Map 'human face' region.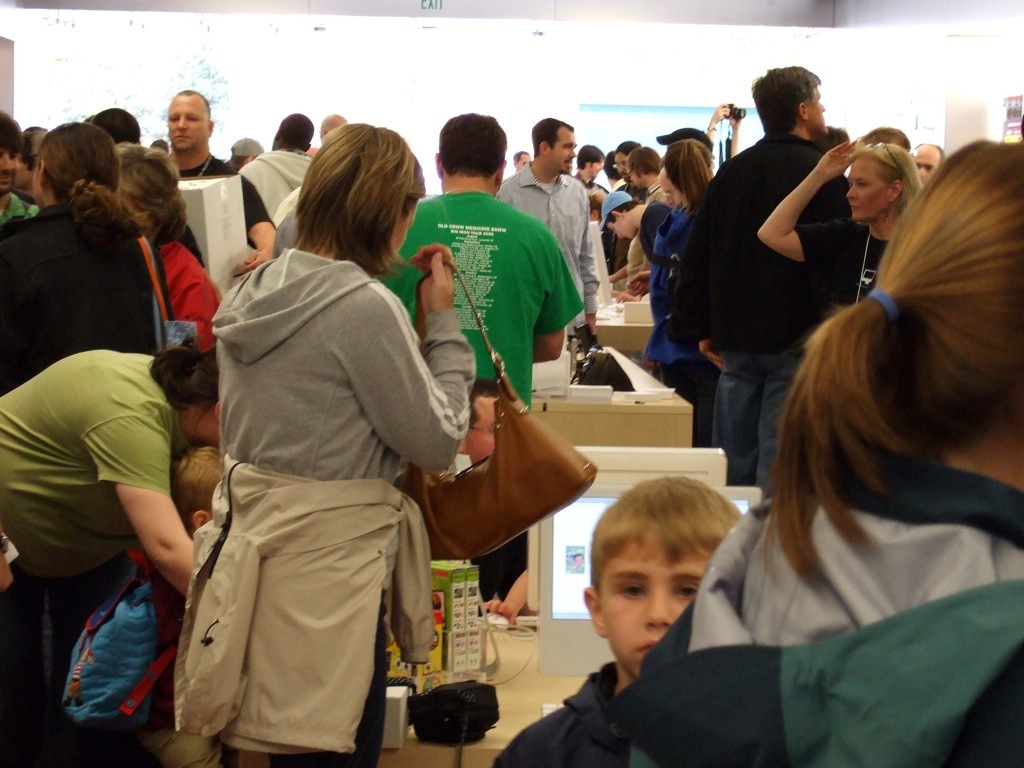
Mapped to [843,158,891,220].
